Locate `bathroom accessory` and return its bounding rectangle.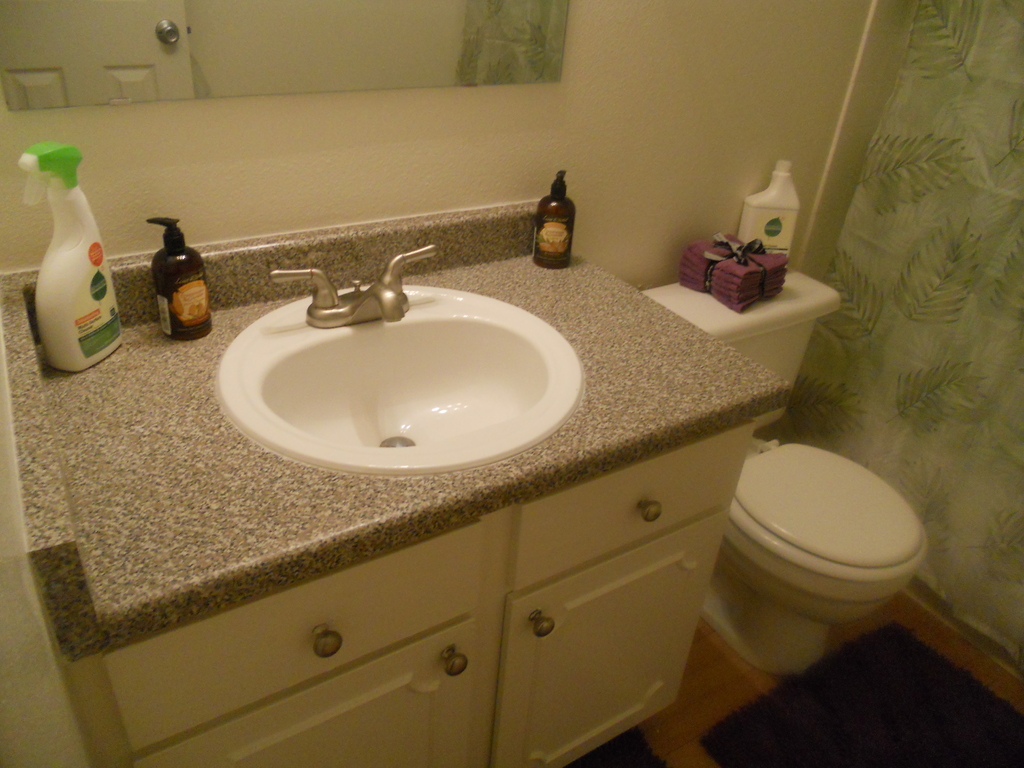
BBox(269, 246, 438, 328).
